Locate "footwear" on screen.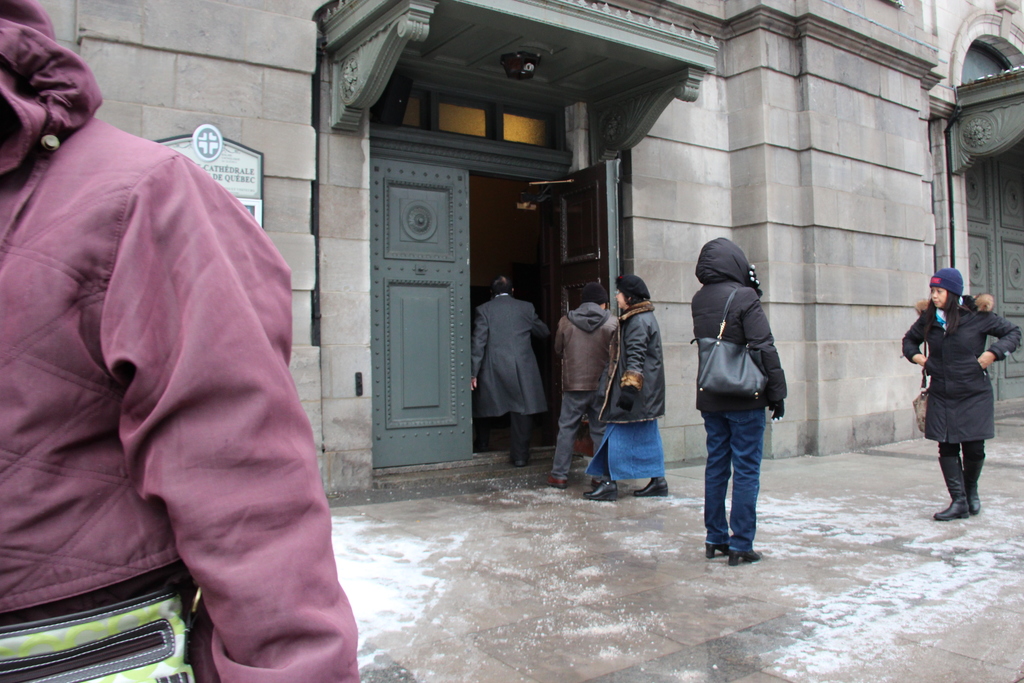
On screen at locate(632, 475, 669, 497).
